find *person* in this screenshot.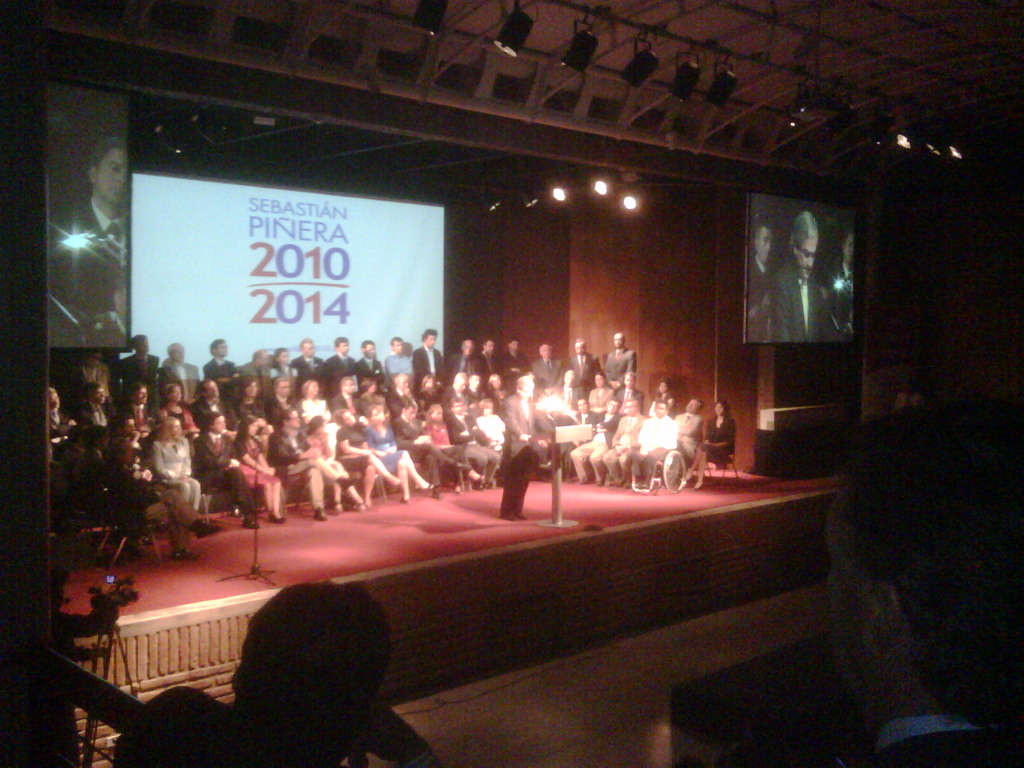
The bounding box for *person* is locate(391, 376, 424, 420).
